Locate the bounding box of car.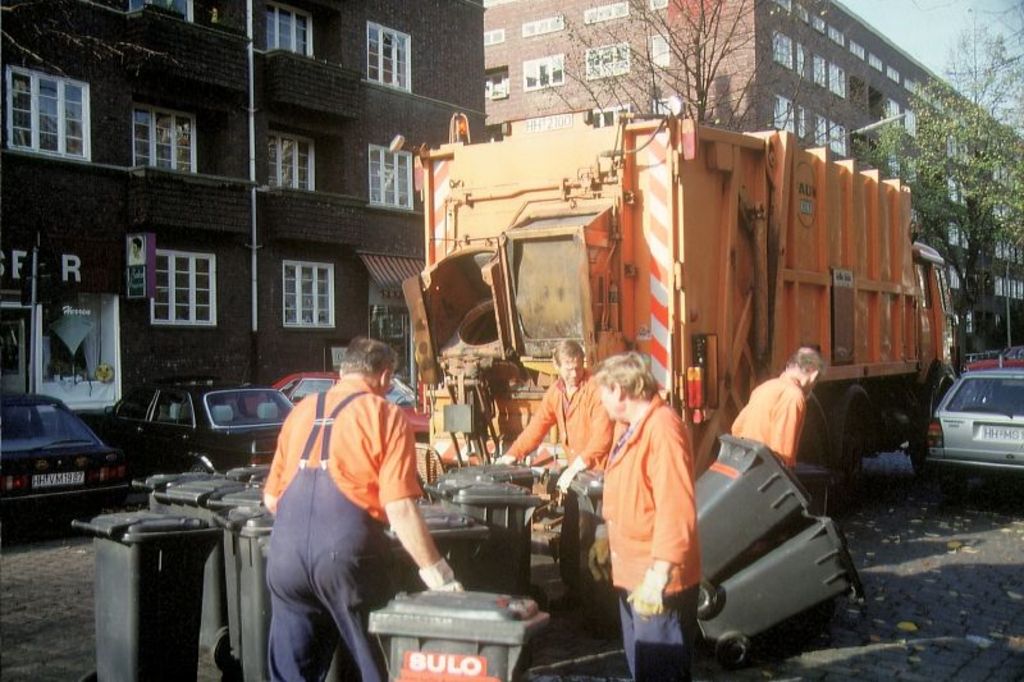
Bounding box: bbox=(73, 377, 296, 477).
